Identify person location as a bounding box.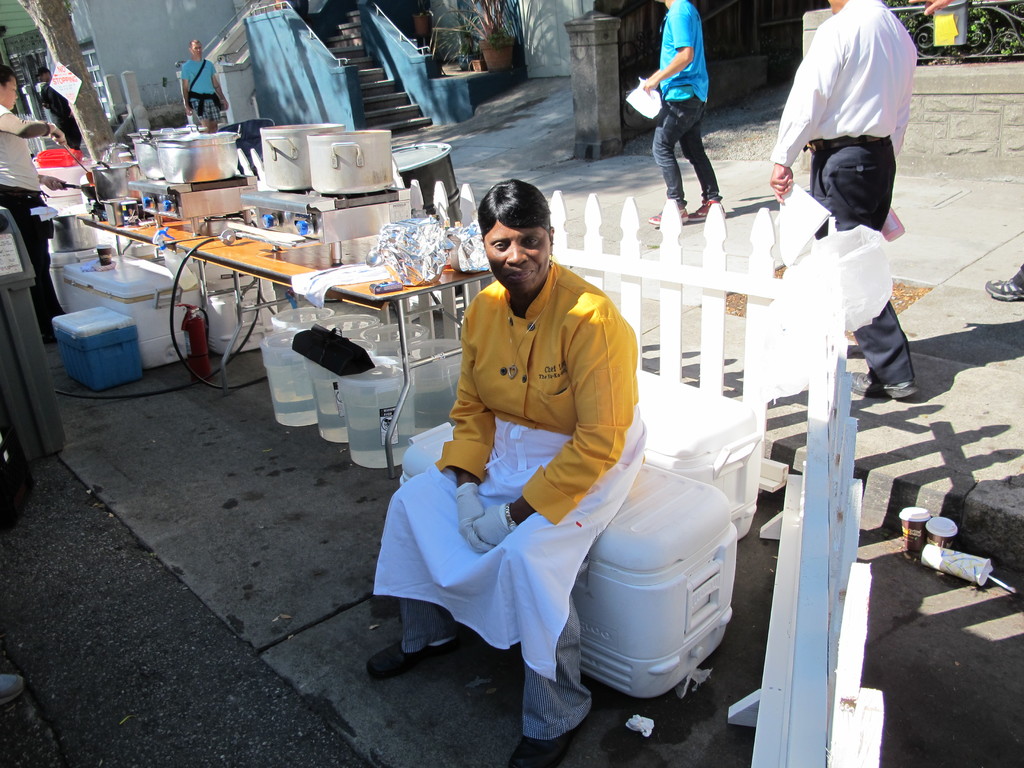
367:179:650:766.
